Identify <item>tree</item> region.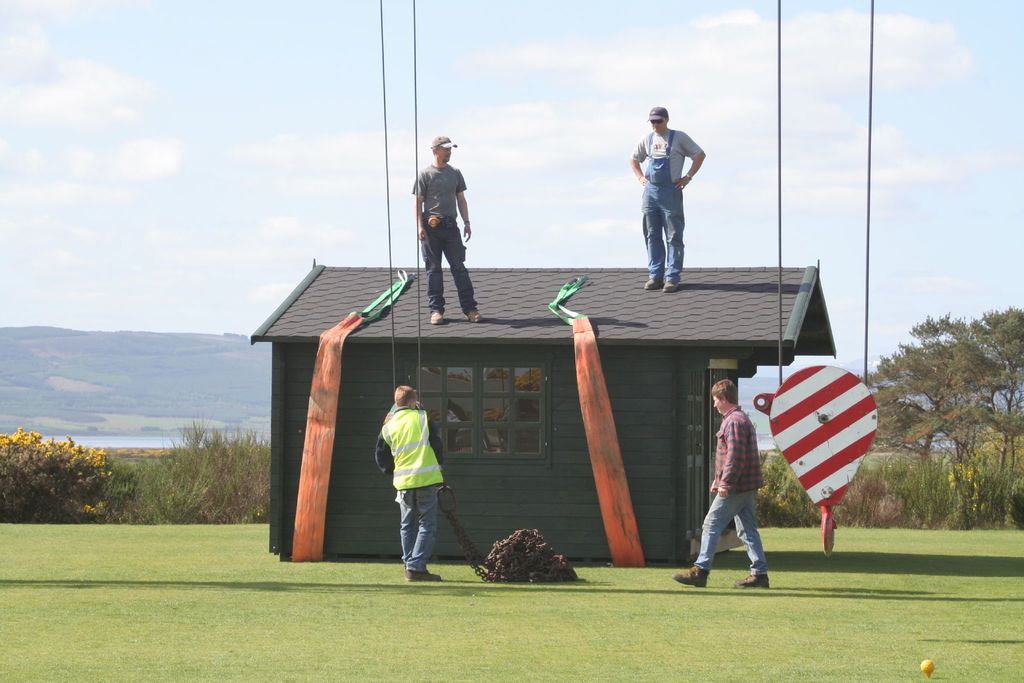
Region: [115,431,289,530].
